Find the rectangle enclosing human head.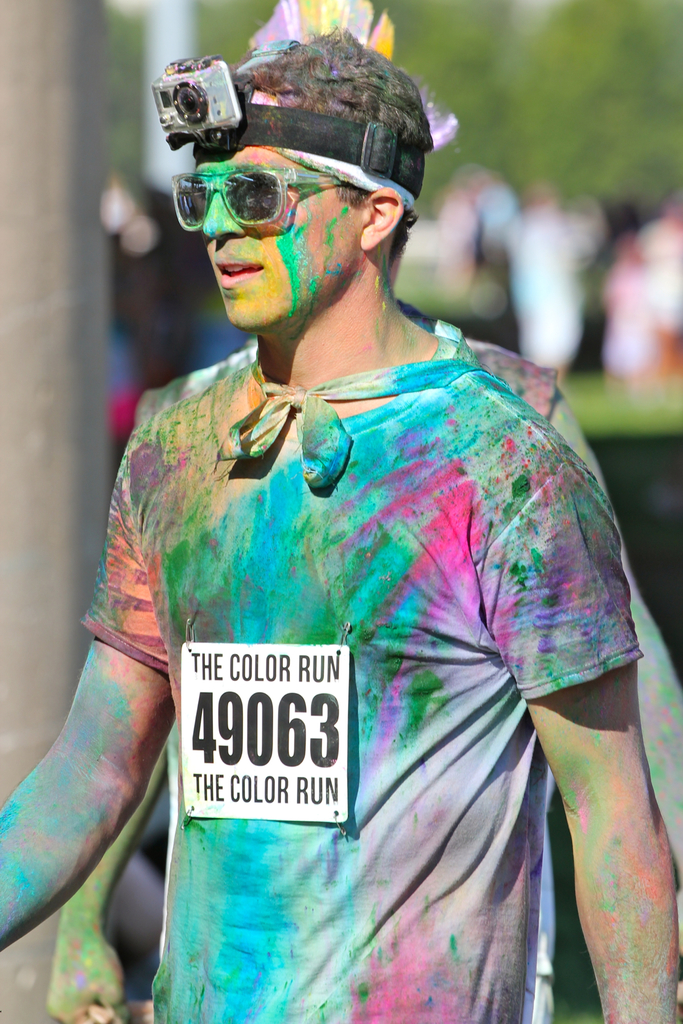
bbox(160, 44, 421, 319).
